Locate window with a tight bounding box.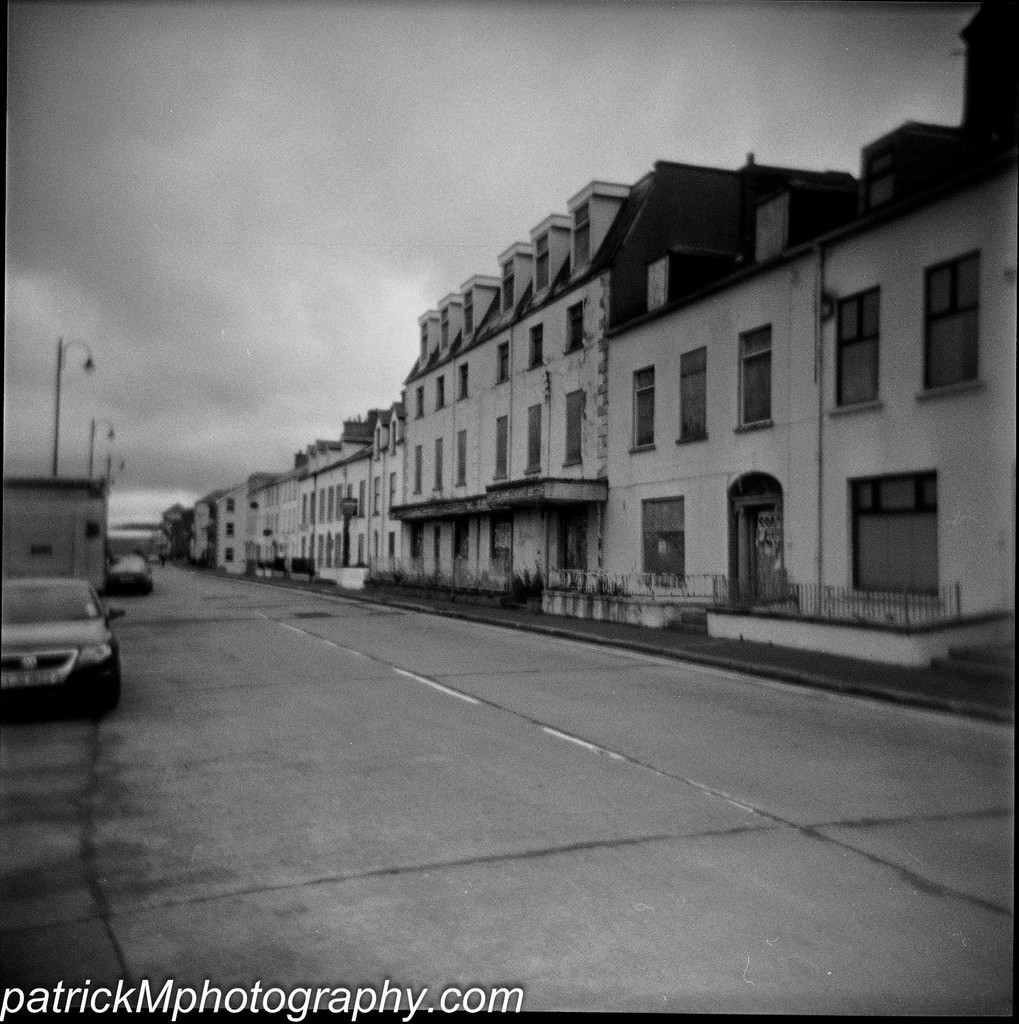
440 308 451 354.
